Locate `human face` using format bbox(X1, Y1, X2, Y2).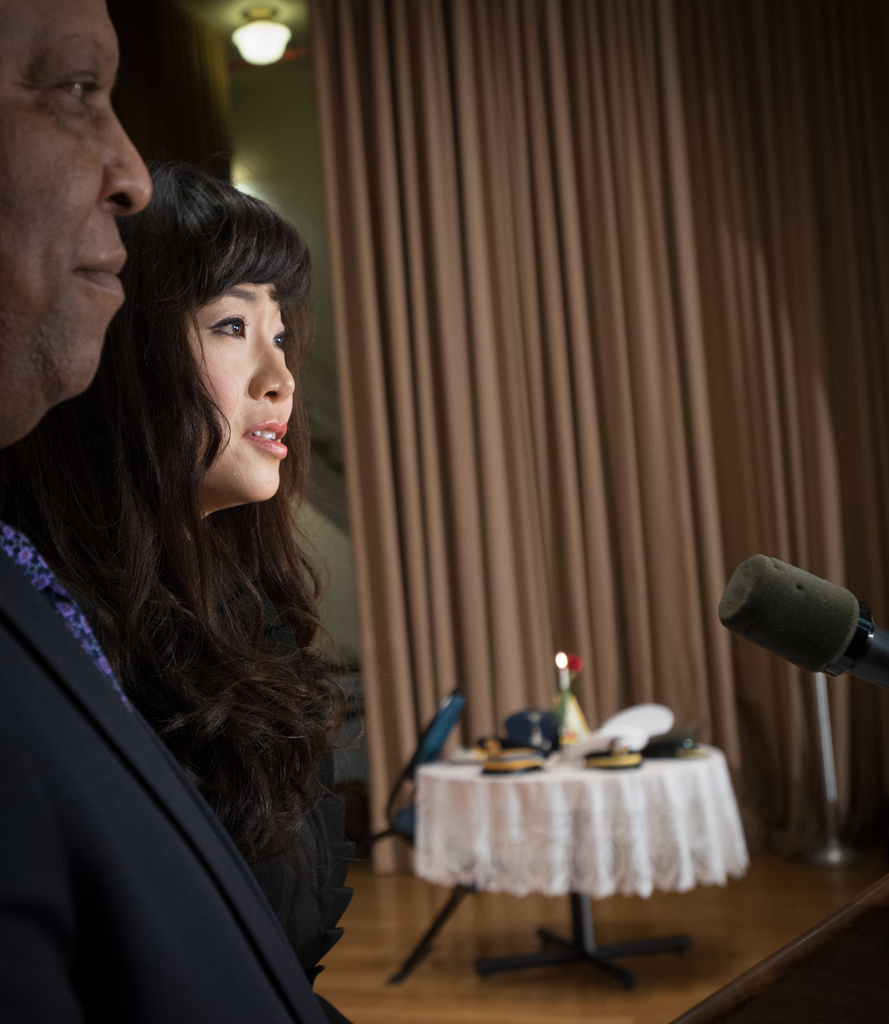
bbox(195, 293, 300, 510).
